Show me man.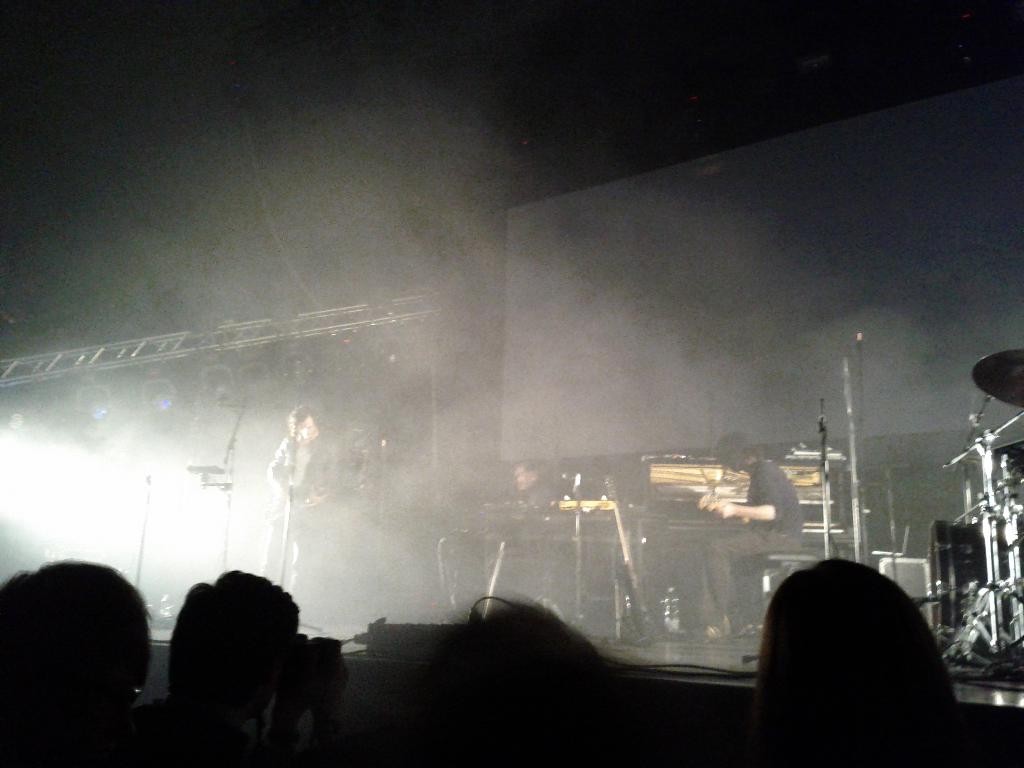
man is here: l=258, t=403, r=345, b=605.
